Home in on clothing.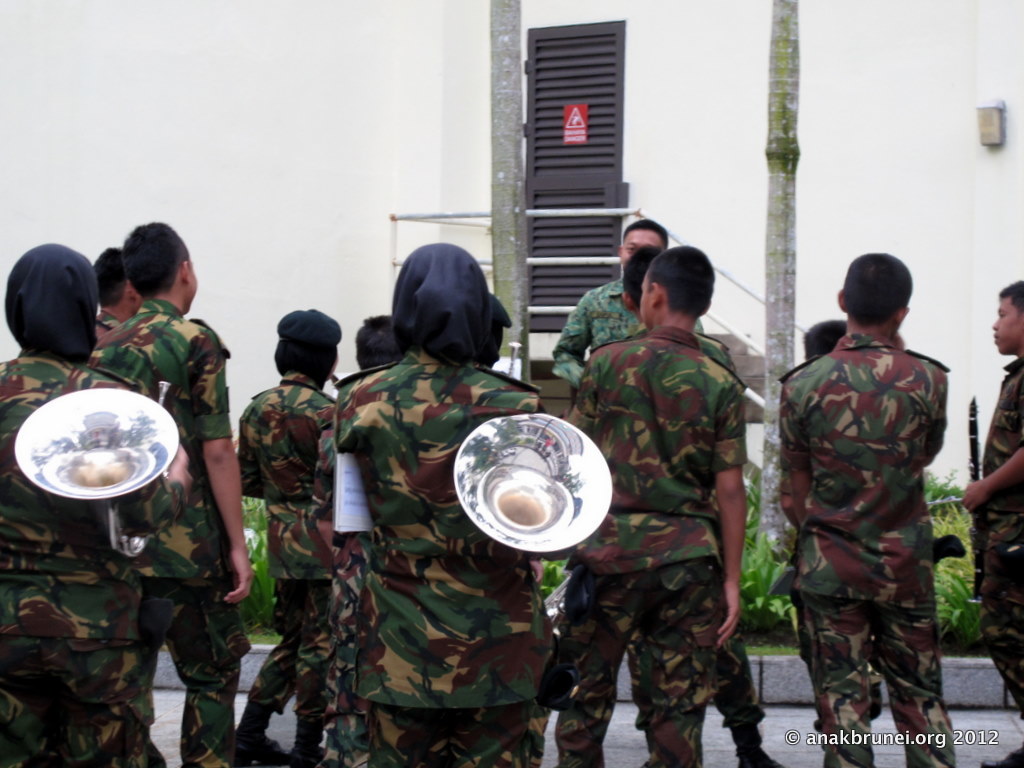
Homed in at (970,354,1023,740).
